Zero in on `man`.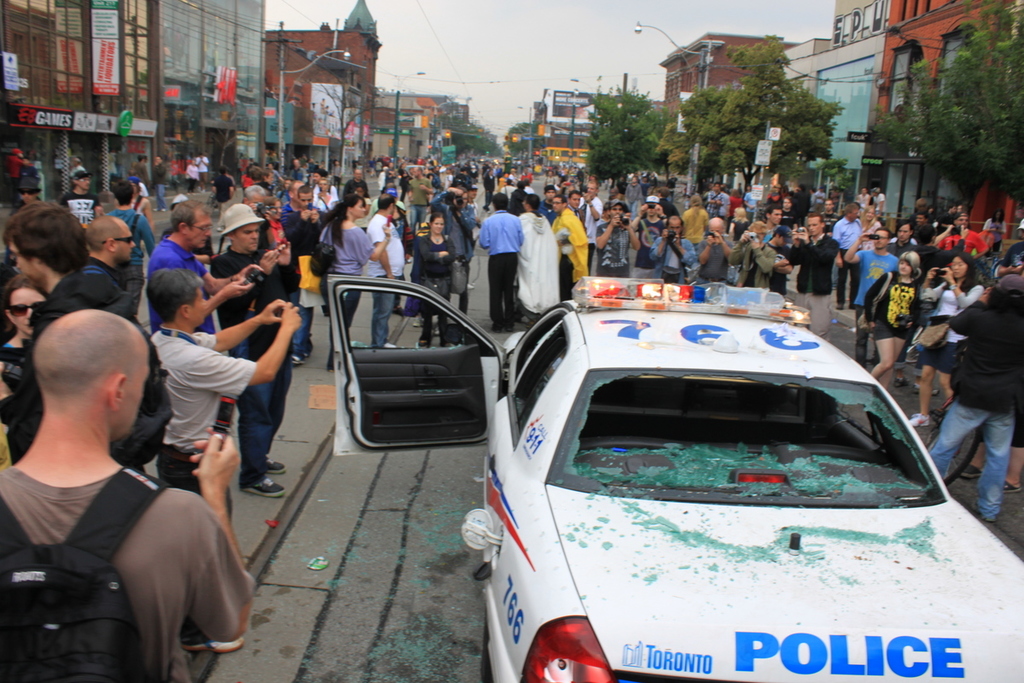
Zeroed in: (x1=0, y1=308, x2=253, y2=682).
